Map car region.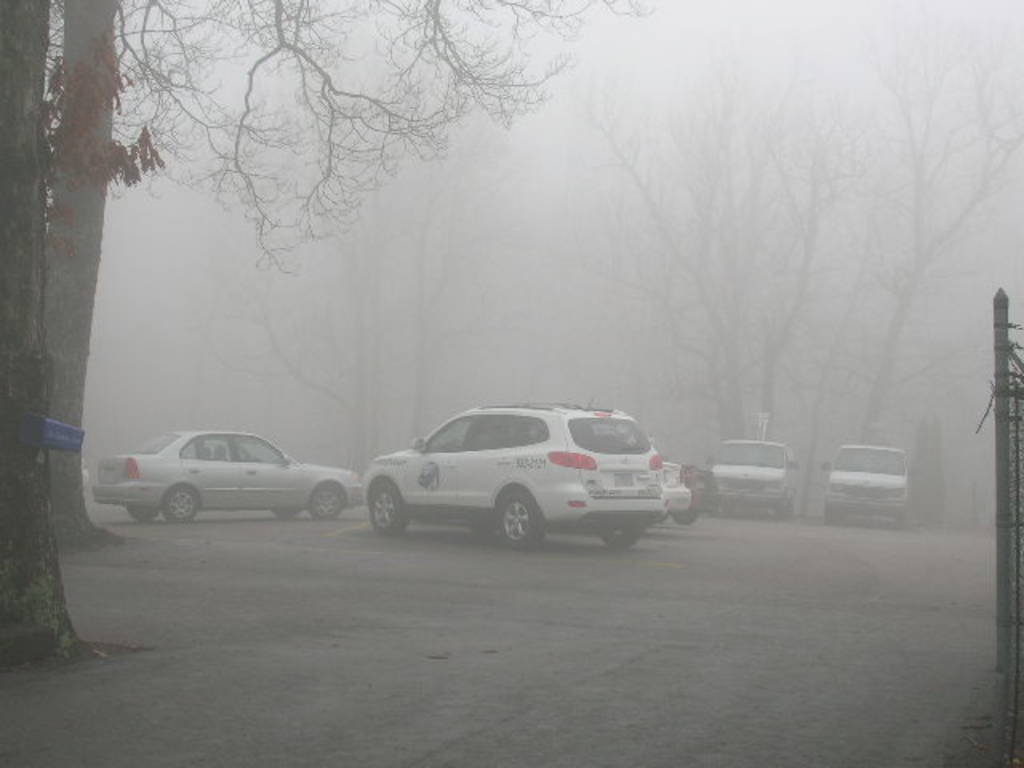
Mapped to 651:458:691:517.
